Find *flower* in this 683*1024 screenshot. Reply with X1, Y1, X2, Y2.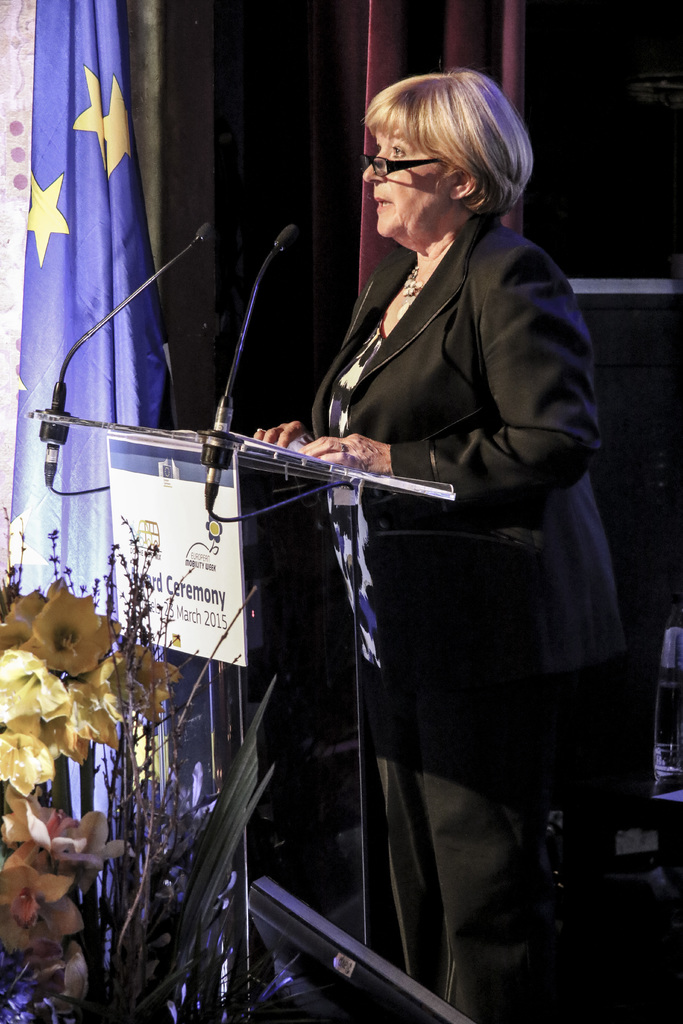
22, 574, 106, 686.
